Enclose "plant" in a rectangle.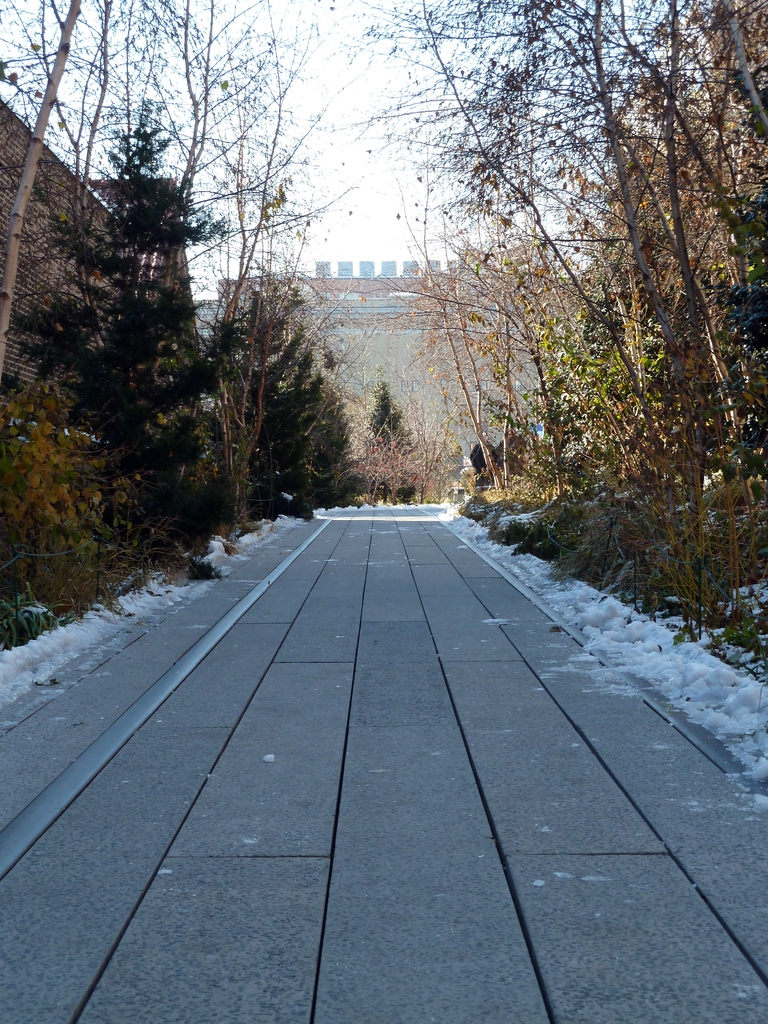
BBox(718, 604, 767, 661).
